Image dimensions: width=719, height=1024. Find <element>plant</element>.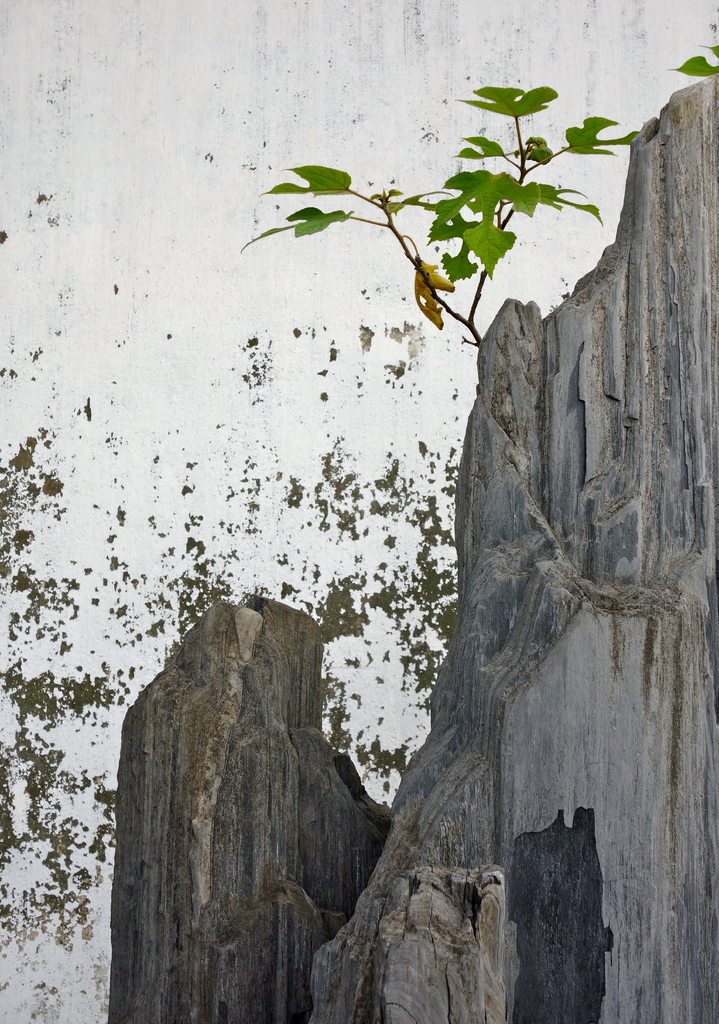
(669,11,718,81).
